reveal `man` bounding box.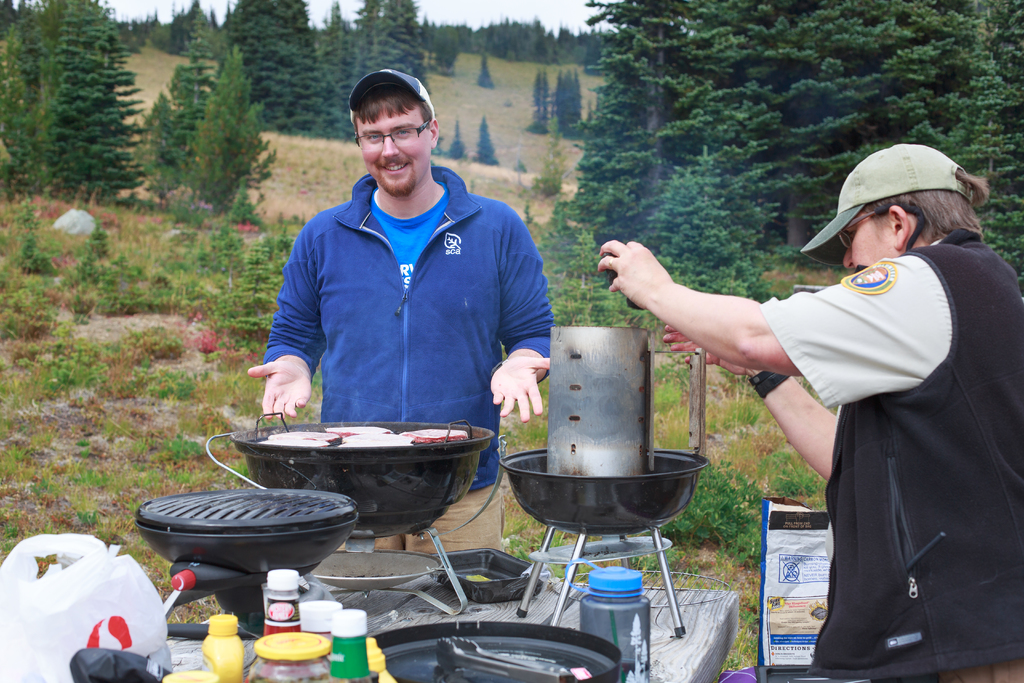
Revealed: crop(245, 68, 555, 552).
